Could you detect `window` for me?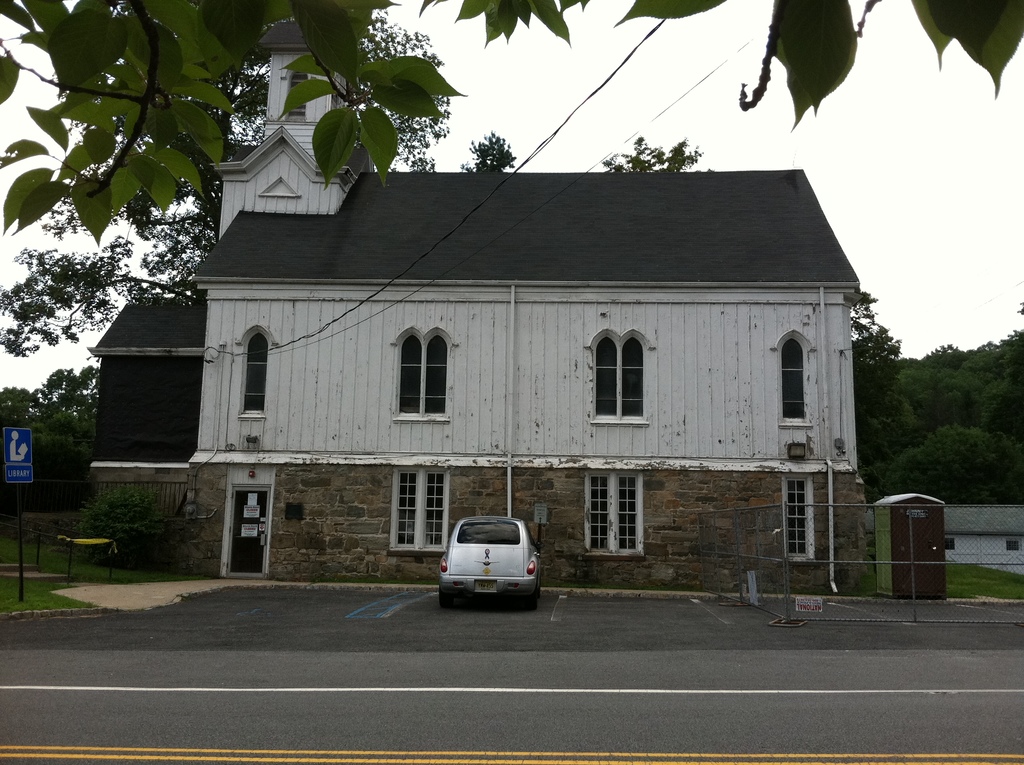
Detection result: (x1=946, y1=536, x2=955, y2=551).
